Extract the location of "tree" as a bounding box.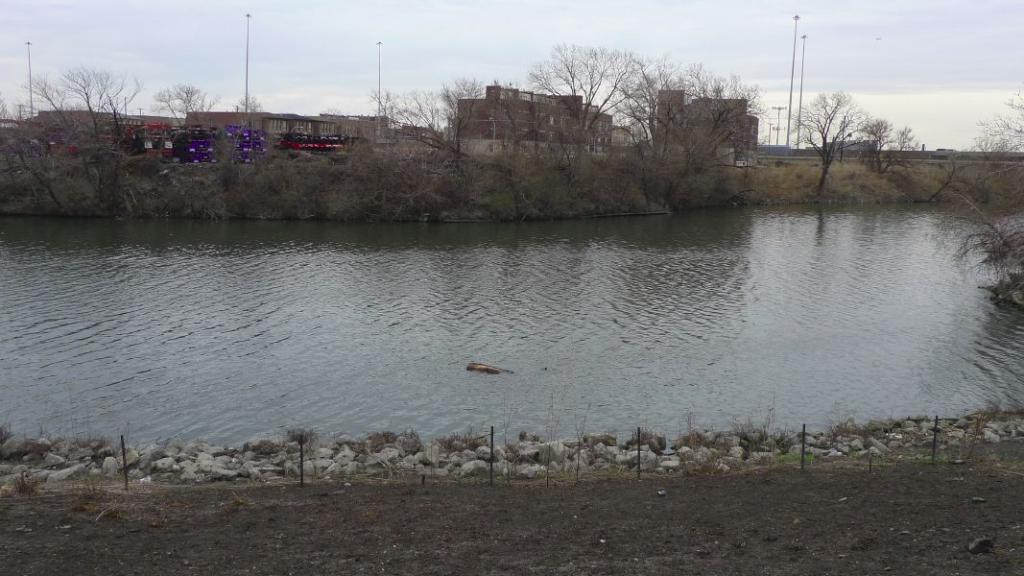
{"x1": 522, "y1": 41, "x2": 655, "y2": 154}.
